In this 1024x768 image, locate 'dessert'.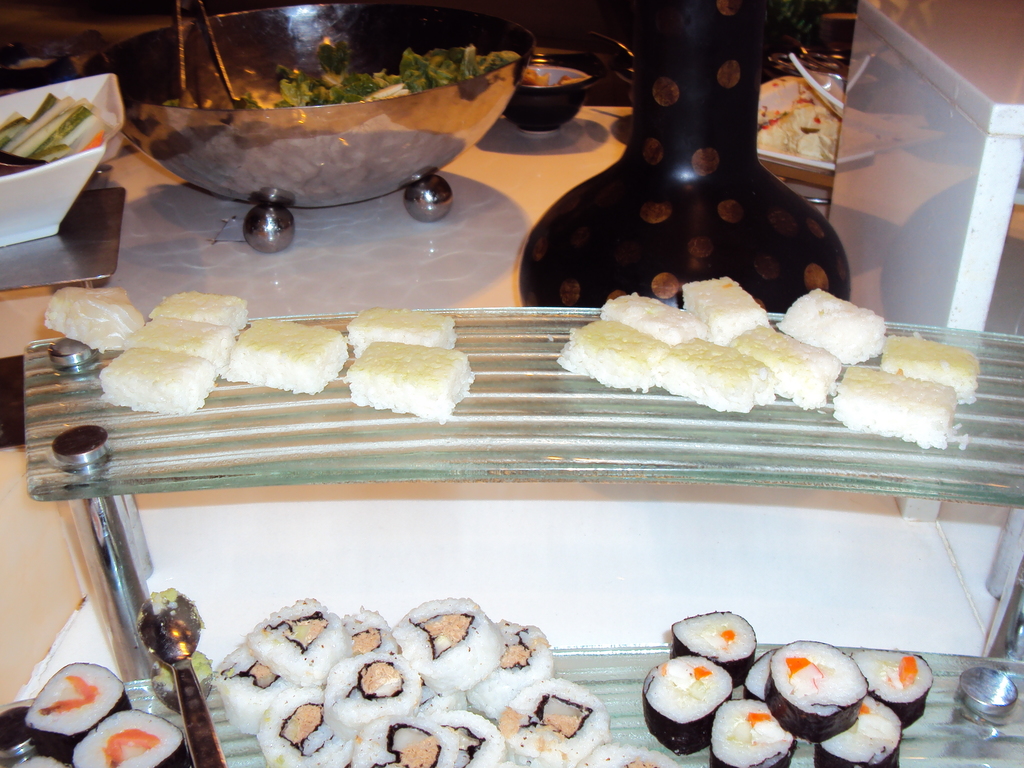
Bounding box: {"left": 876, "top": 332, "right": 981, "bottom": 402}.
